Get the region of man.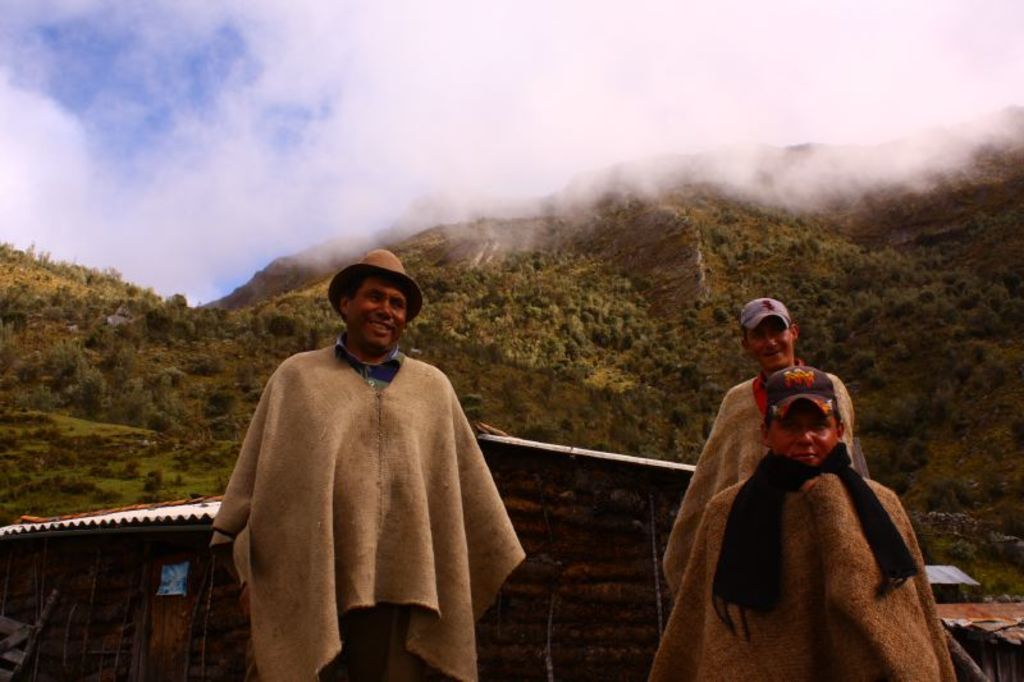
region(662, 294, 874, 608).
